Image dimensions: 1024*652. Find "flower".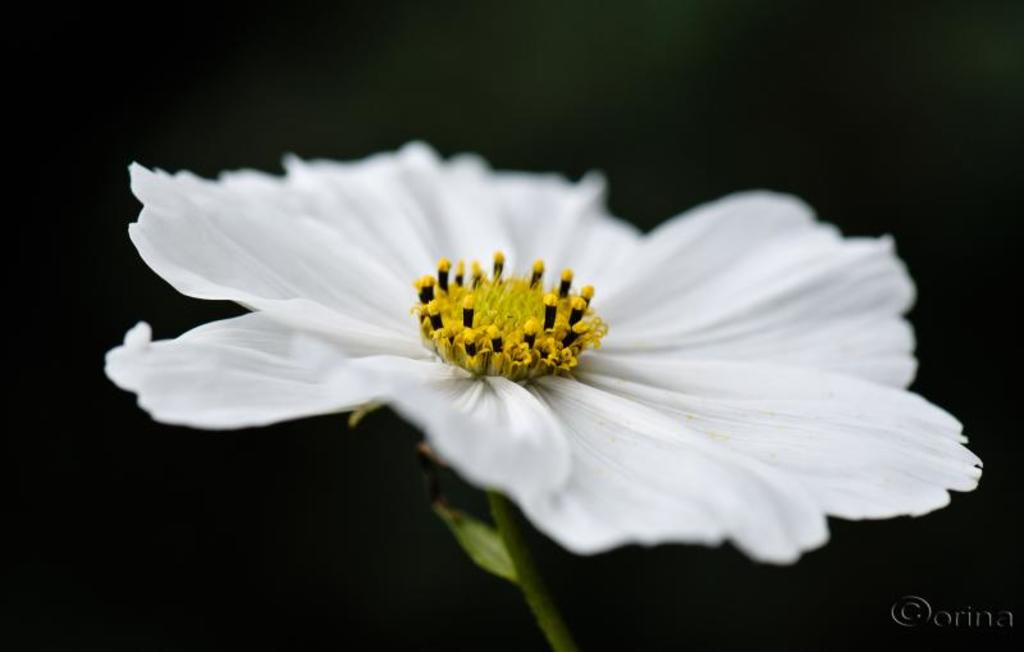
109 127 961 594.
